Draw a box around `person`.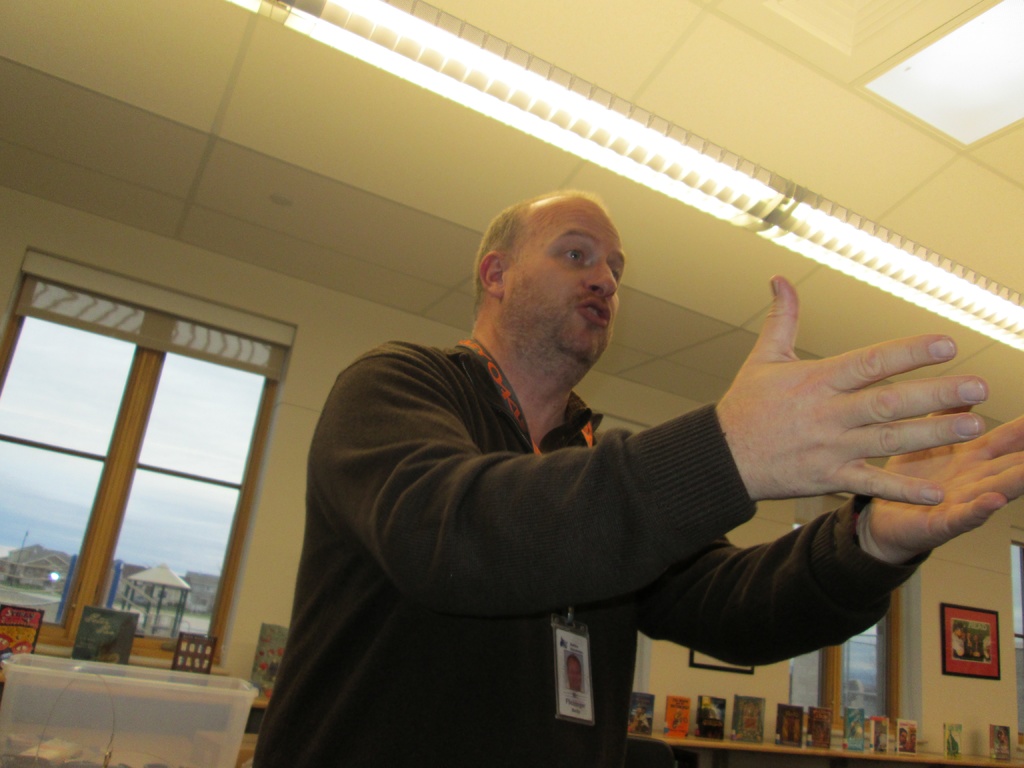
<box>898,728,907,746</box>.
